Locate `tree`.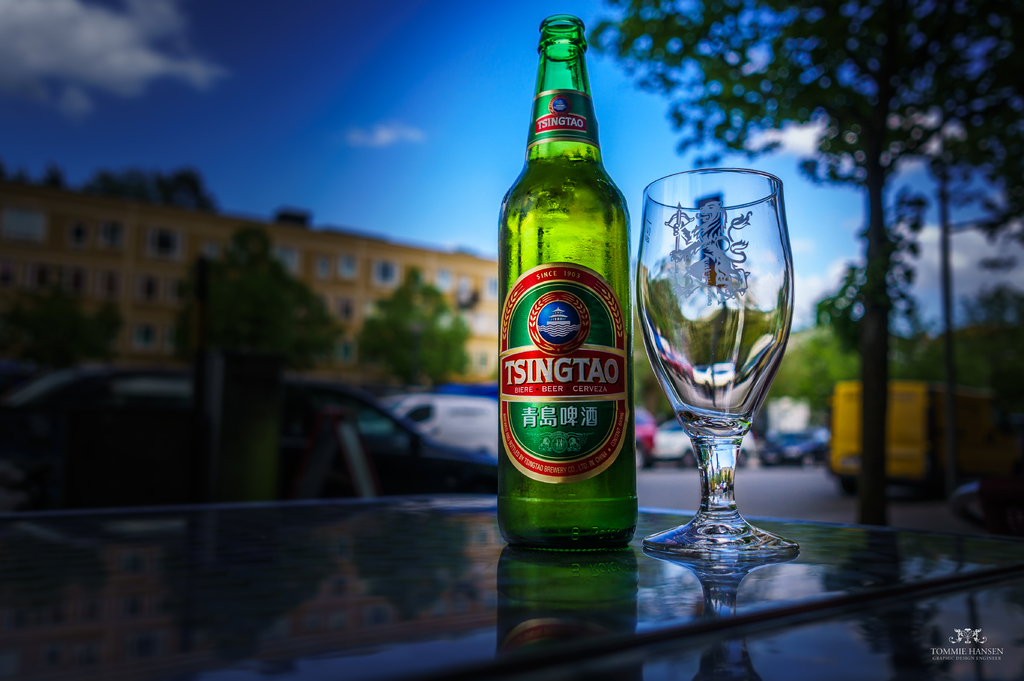
Bounding box: bbox=[175, 224, 335, 389].
